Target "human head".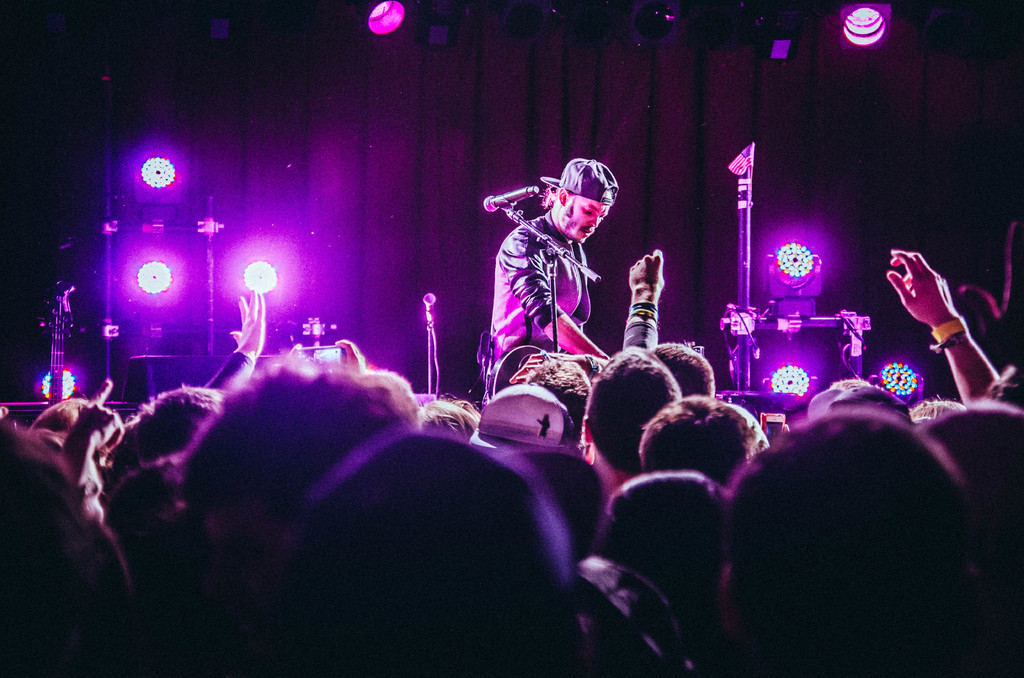
Target region: {"x1": 584, "y1": 346, "x2": 680, "y2": 472}.
